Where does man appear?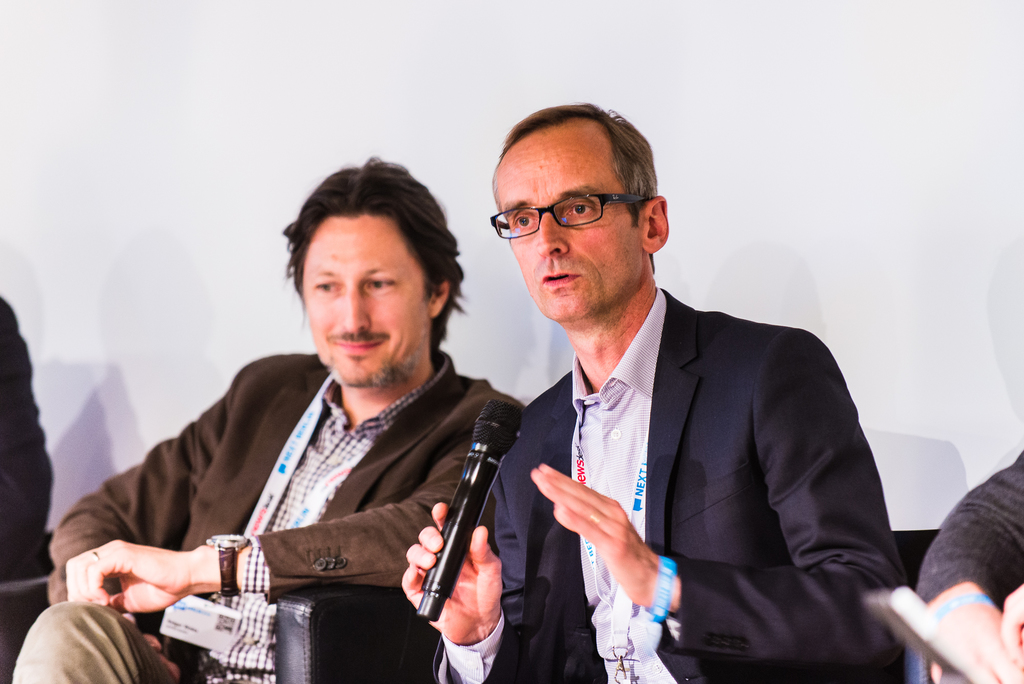
Appears at {"x1": 431, "y1": 134, "x2": 903, "y2": 667}.
